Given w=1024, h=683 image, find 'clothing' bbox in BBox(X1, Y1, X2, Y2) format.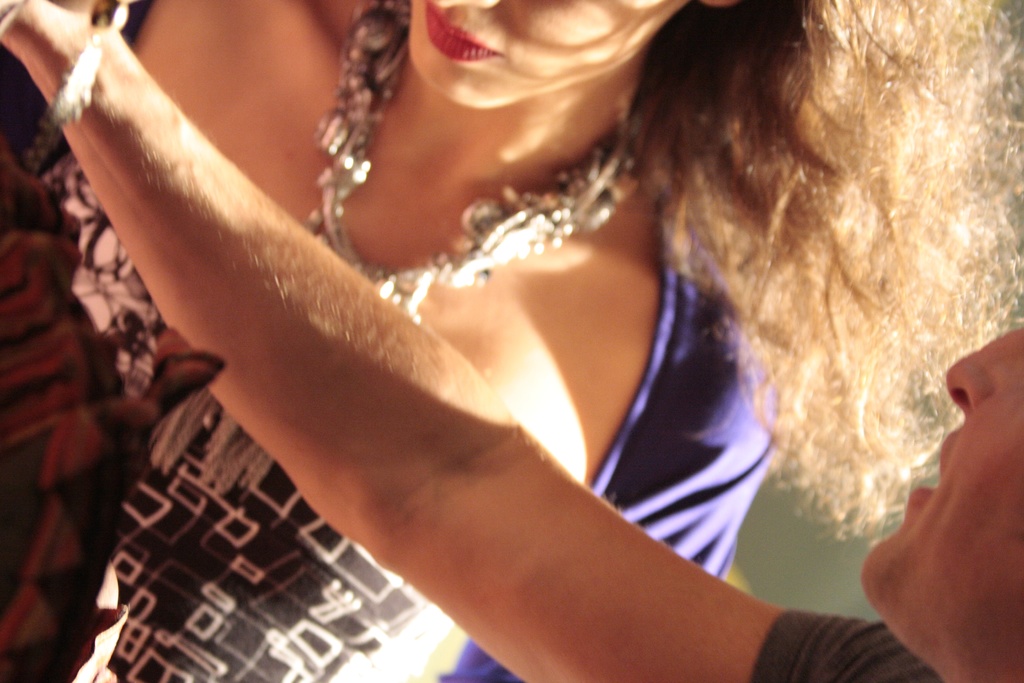
BBox(750, 611, 941, 682).
